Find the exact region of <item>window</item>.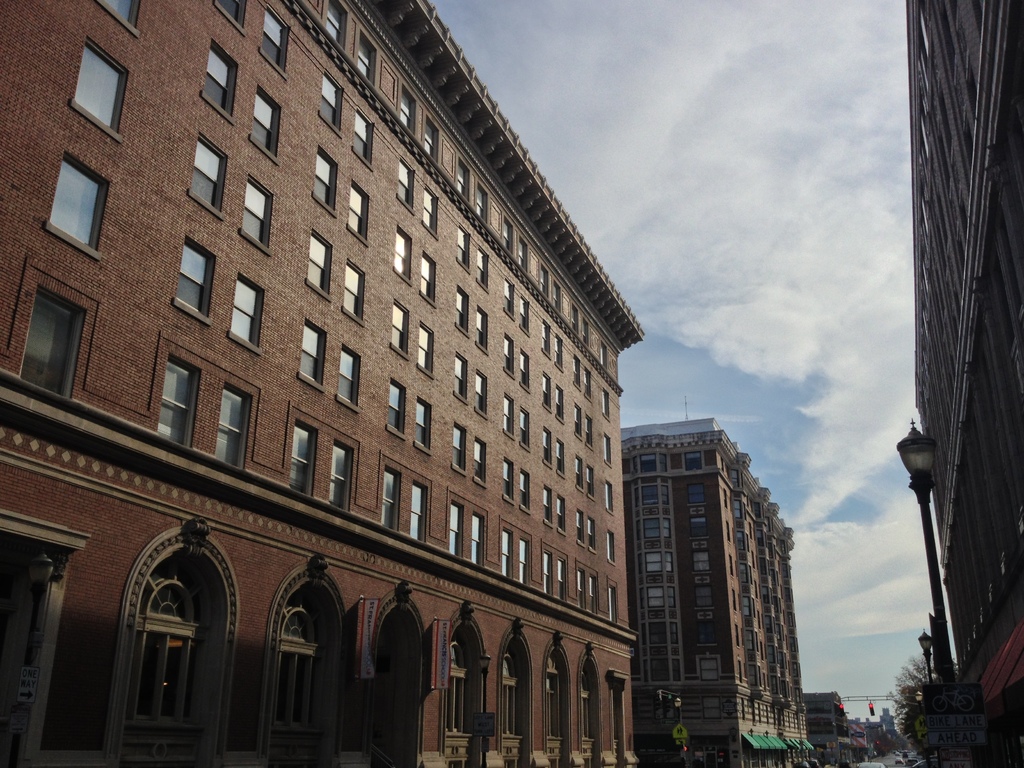
Exact region: left=312, top=145, right=340, bottom=212.
